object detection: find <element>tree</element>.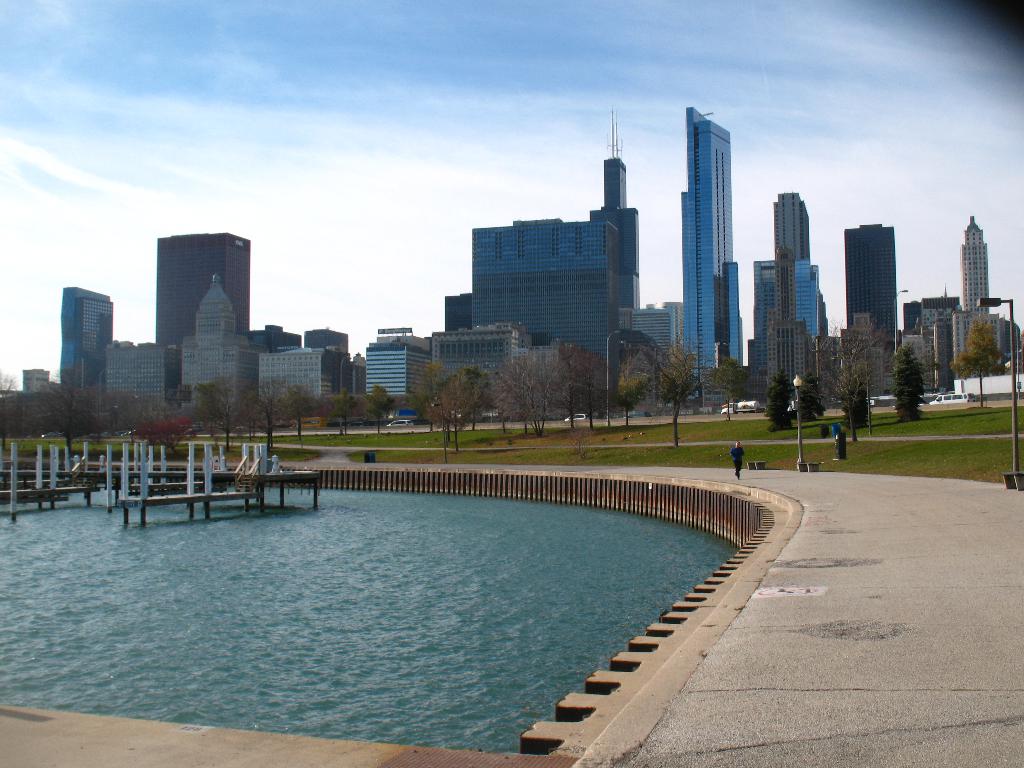
(194, 376, 250, 454).
